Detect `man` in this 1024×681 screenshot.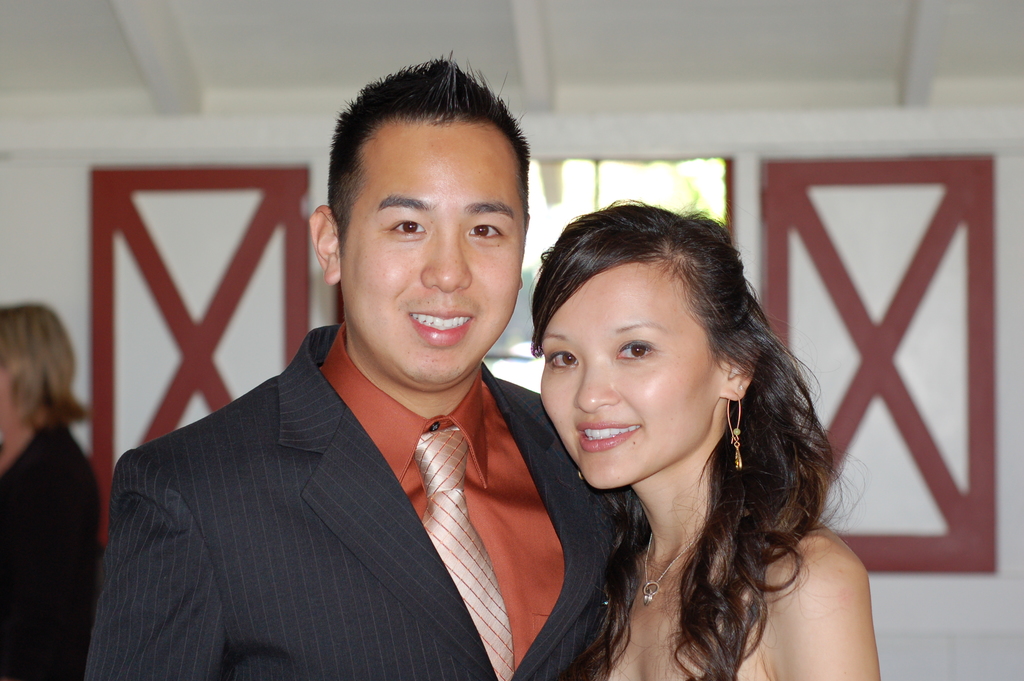
Detection: bbox=(89, 108, 662, 662).
